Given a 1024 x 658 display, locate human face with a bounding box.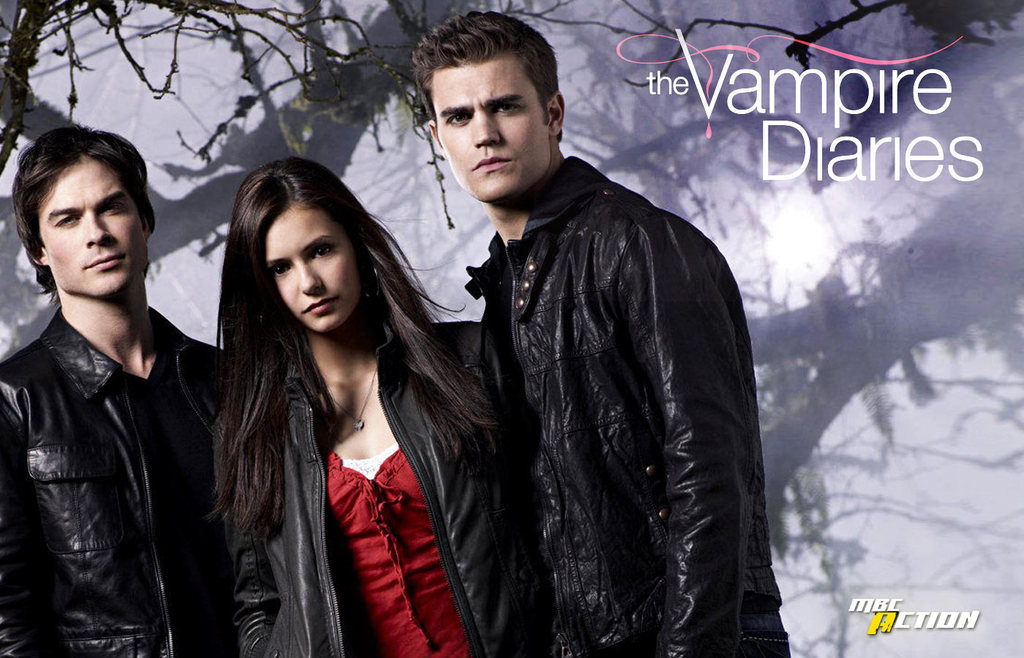
Located: bbox=(430, 50, 551, 205).
